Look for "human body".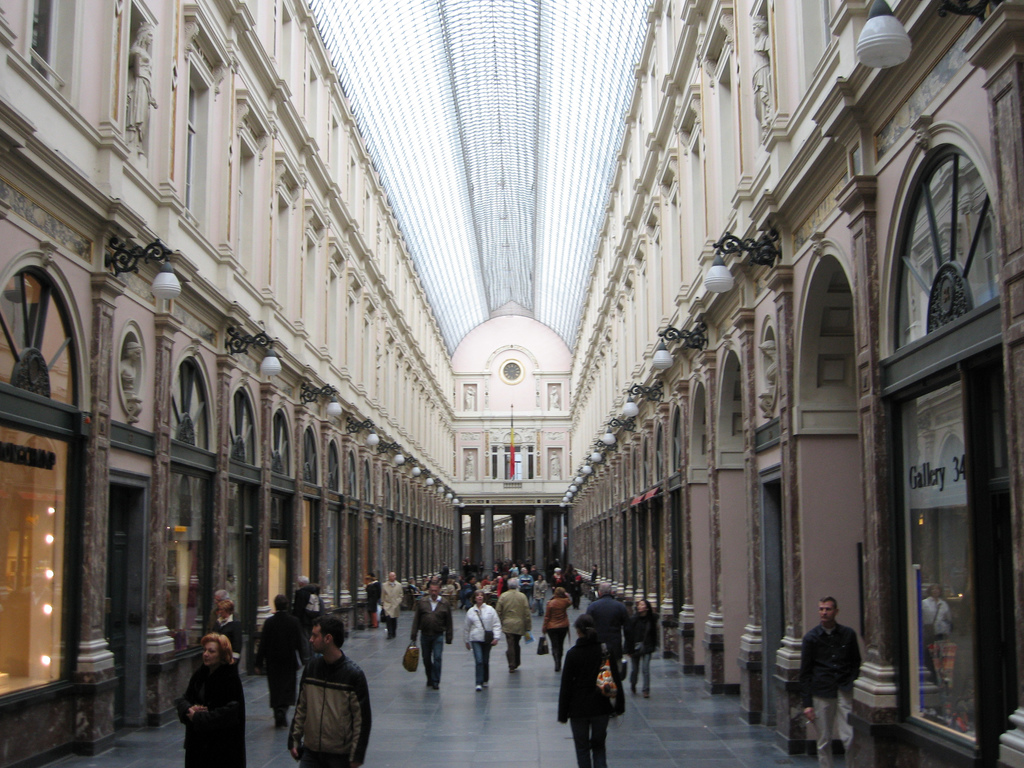
Found: locate(254, 595, 311, 728).
